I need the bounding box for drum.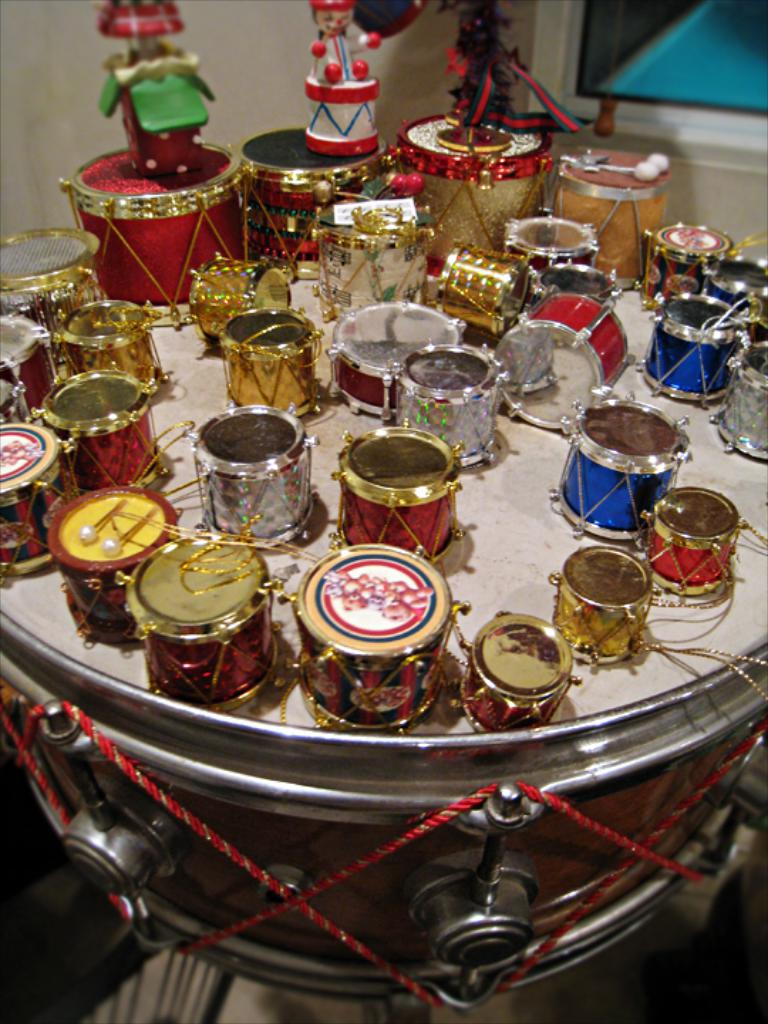
Here it is: pyautogui.locateOnScreen(331, 425, 461, 560).
